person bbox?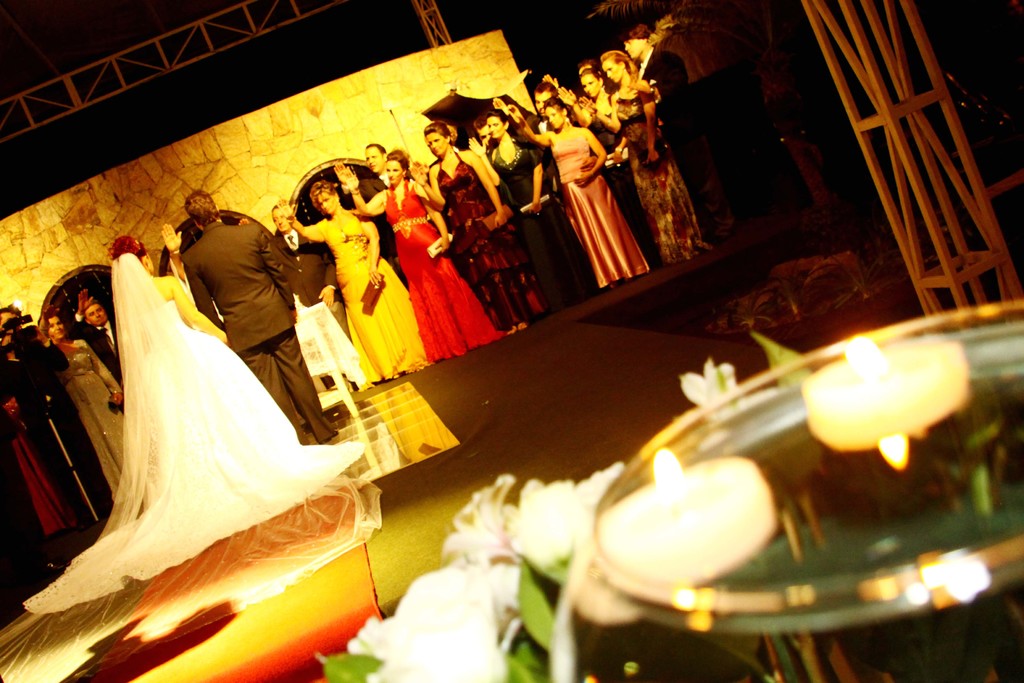
[330, 137, 395, 256]
